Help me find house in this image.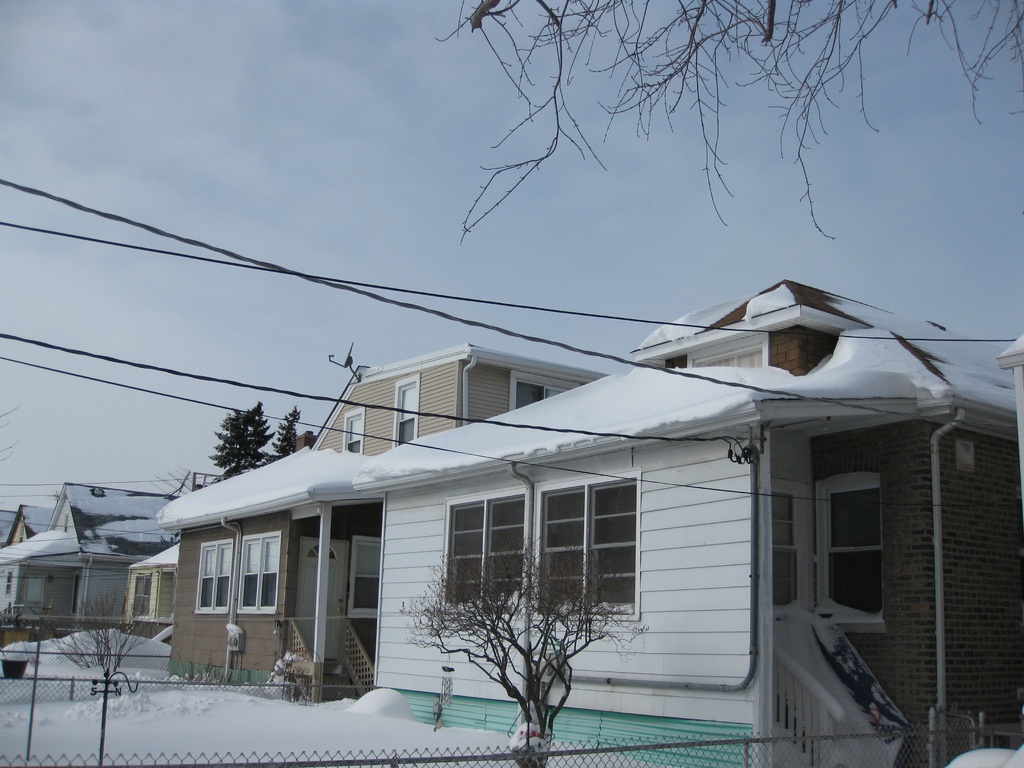
Found it: pyautogui.locateOnScreen(0, 470, 198, 628).
